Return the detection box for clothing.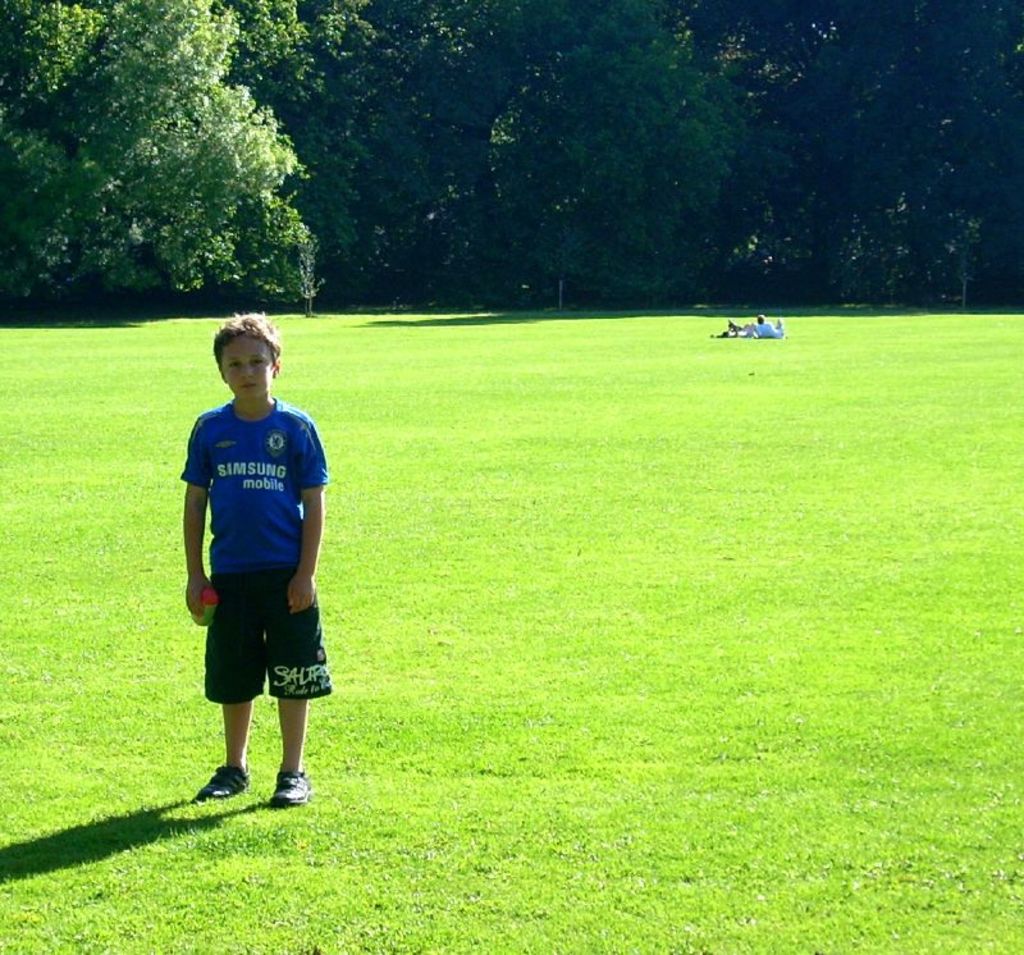
180,365,335,746.
